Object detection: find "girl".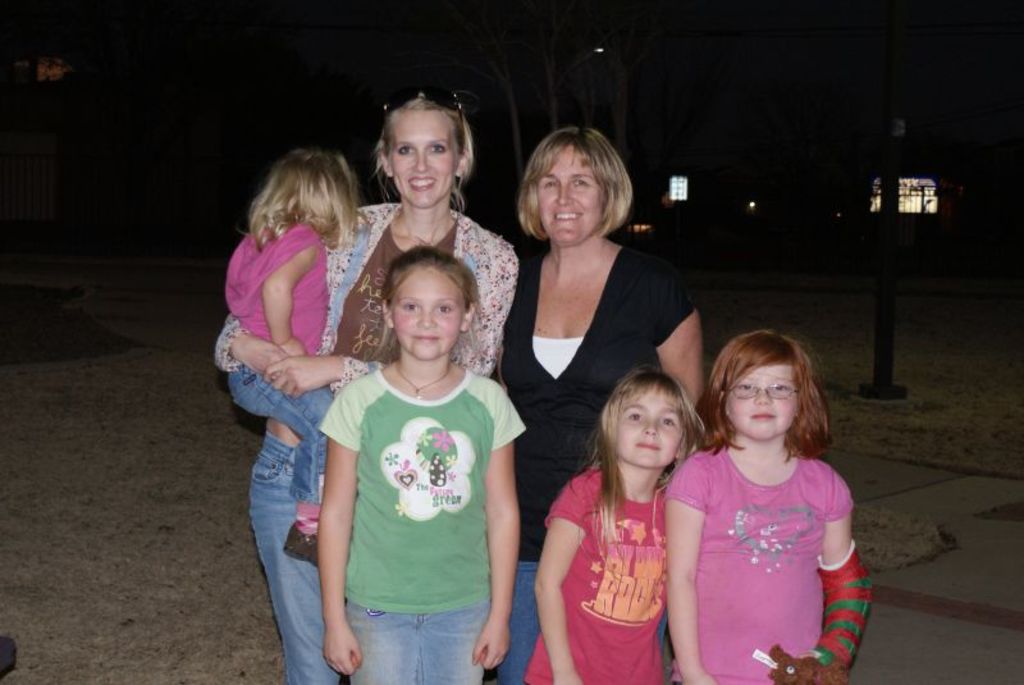
498,127,707,684.
